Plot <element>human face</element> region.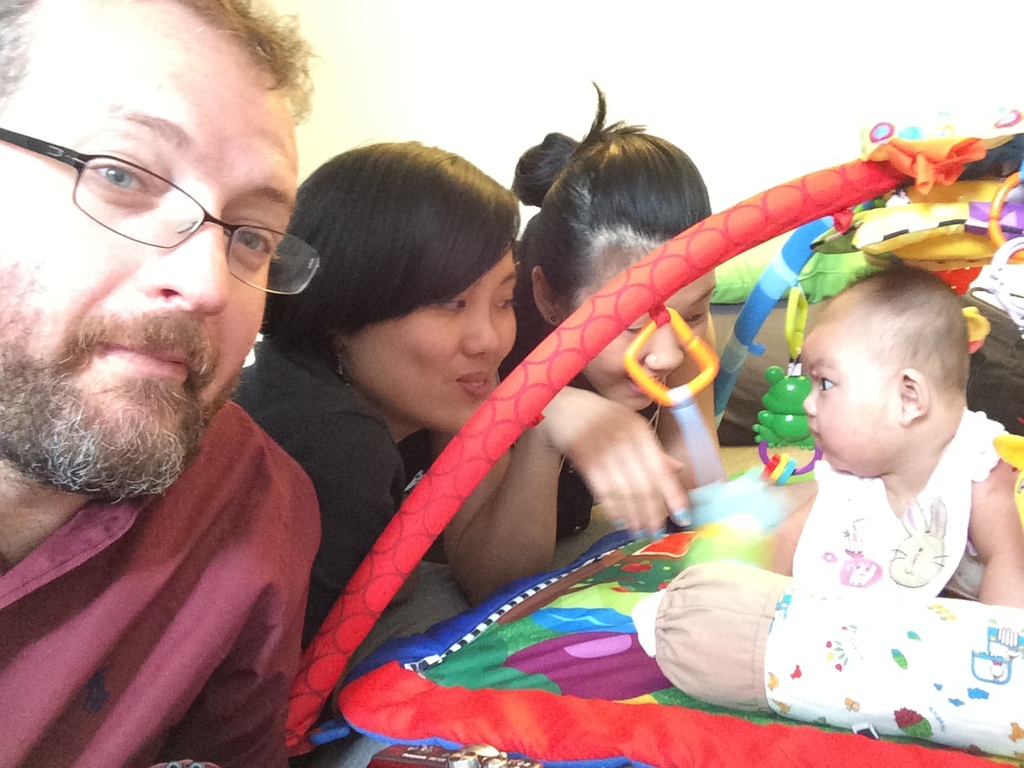
Plotted at [left=803, top=322, right=901, bottom=478].
